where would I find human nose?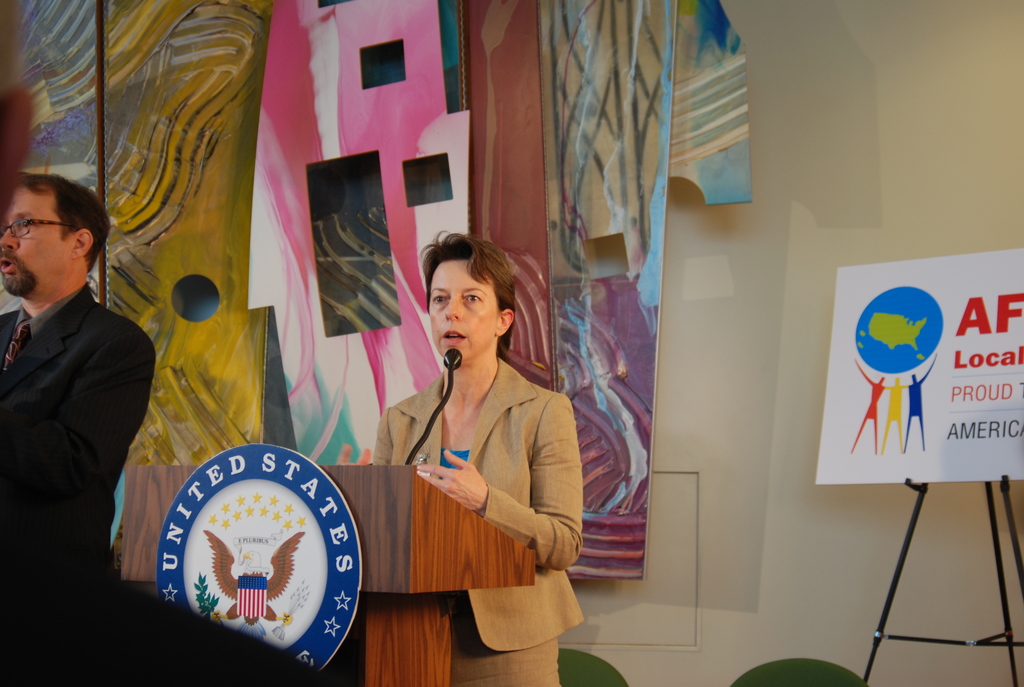
At 444,293,463,324.
